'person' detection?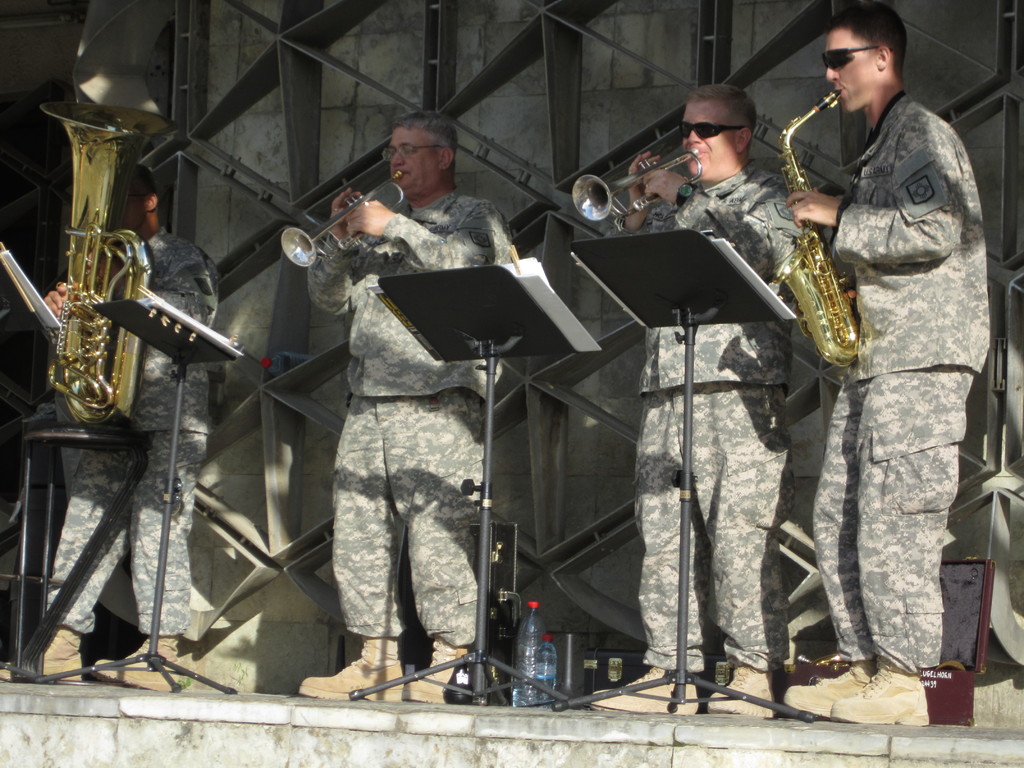
(x1=271, y1=122, x2=513, y2=724)
